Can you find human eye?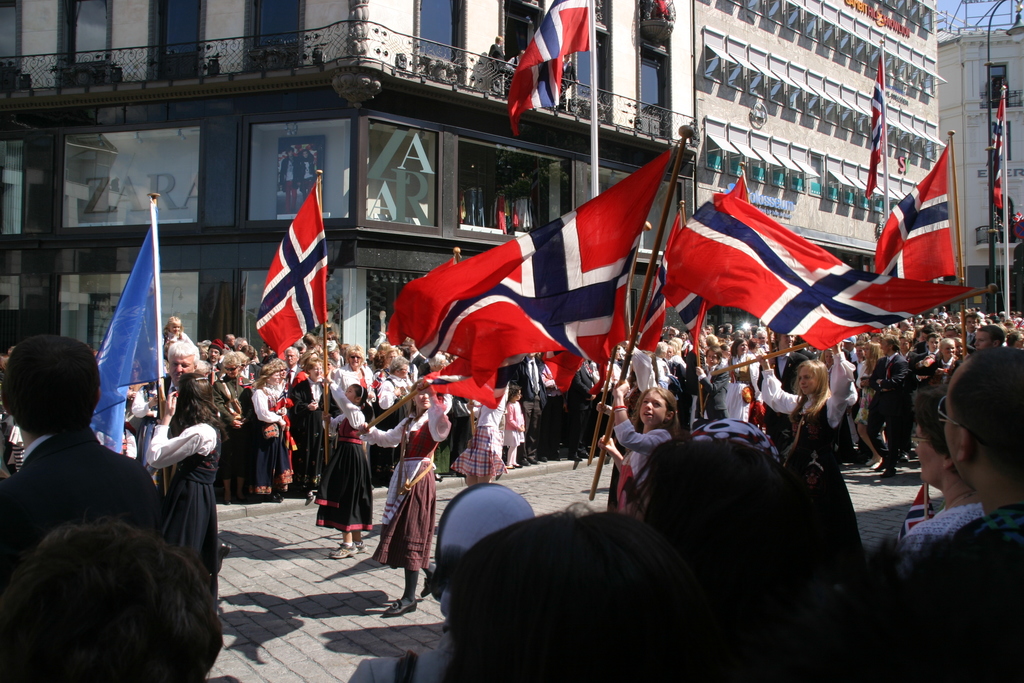
Yes, bounding box: {"x1": 173, "y1": 362, "x2": 180, "y2": 367}.
